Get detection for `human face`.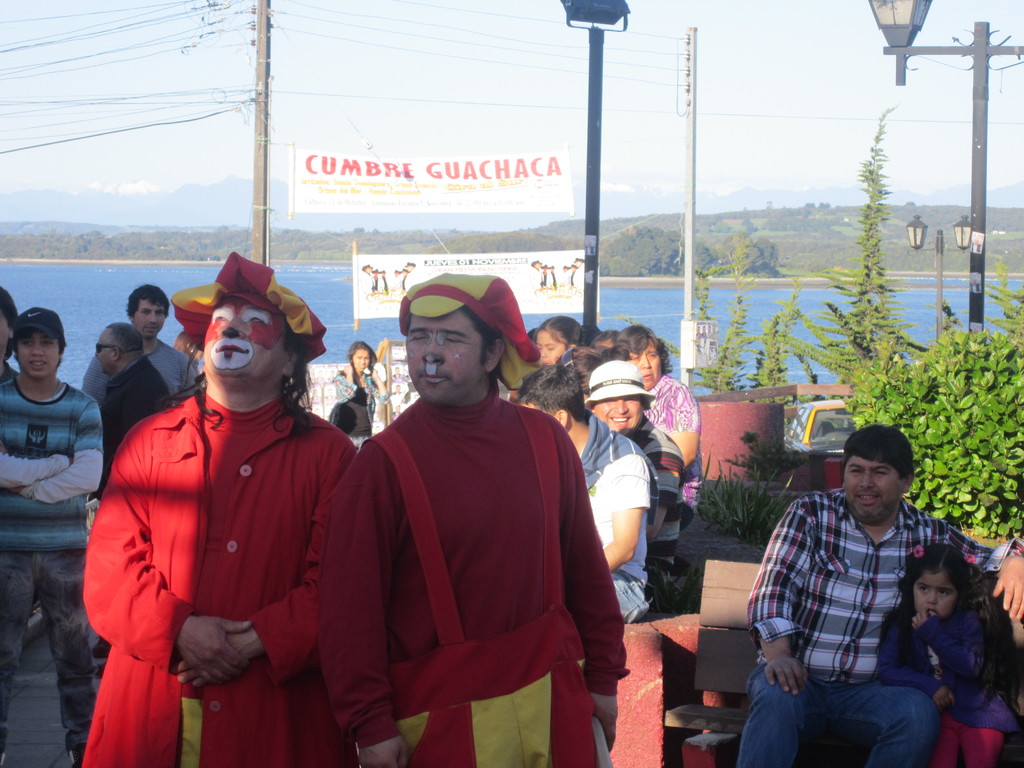
Detection: 844,458,905,521.
